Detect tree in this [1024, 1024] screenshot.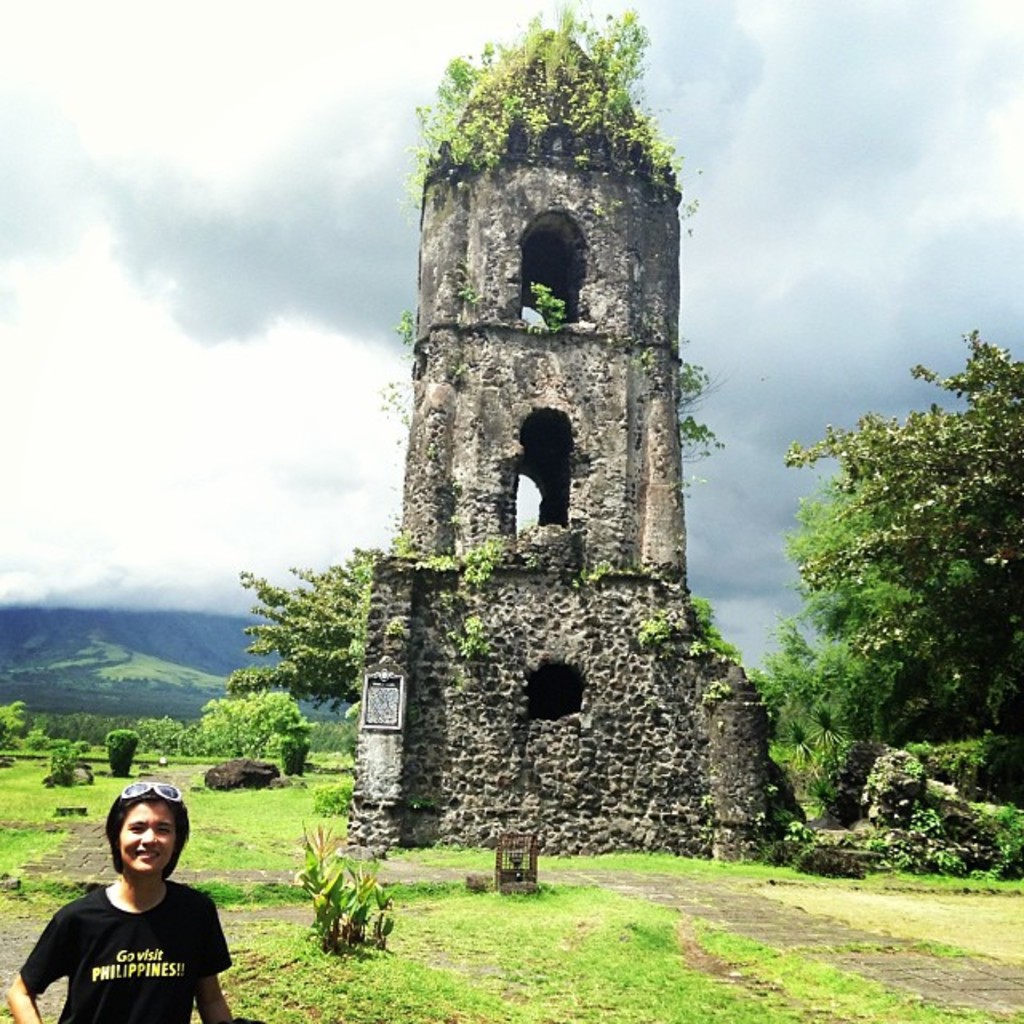
Detection: crop(205, 528, 389, 782).
